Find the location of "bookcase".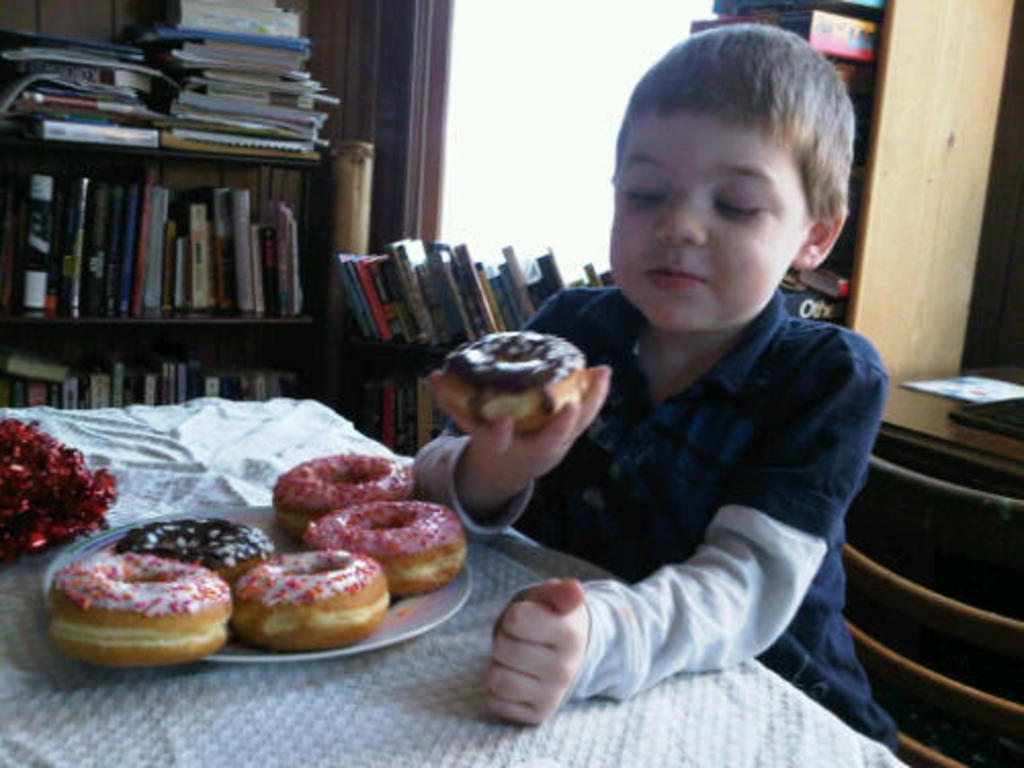
Location: select_region(330, 238, 858, 455).
